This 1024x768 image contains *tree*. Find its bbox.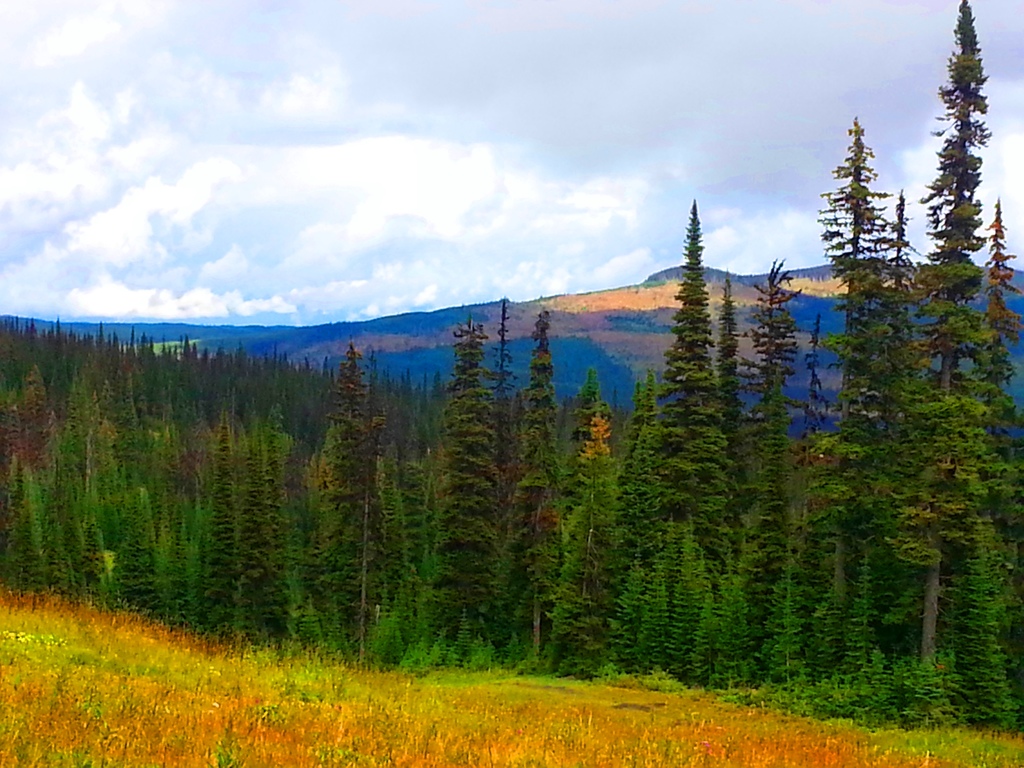
locate(868, 0, 1023, 723).
